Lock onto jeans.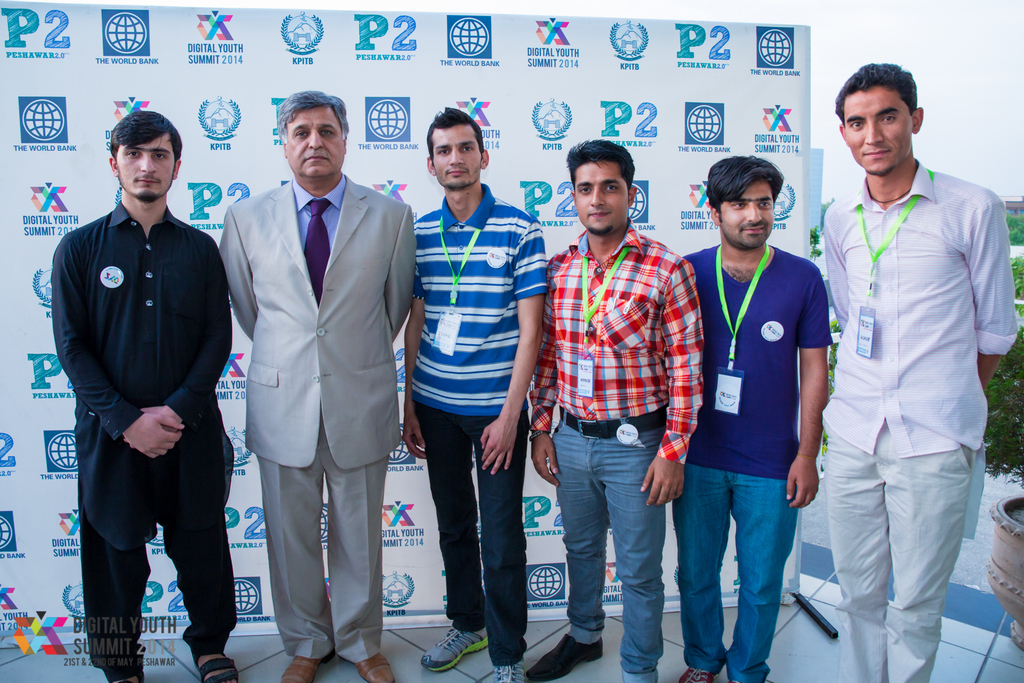
Locked: [673,462,793,682].
